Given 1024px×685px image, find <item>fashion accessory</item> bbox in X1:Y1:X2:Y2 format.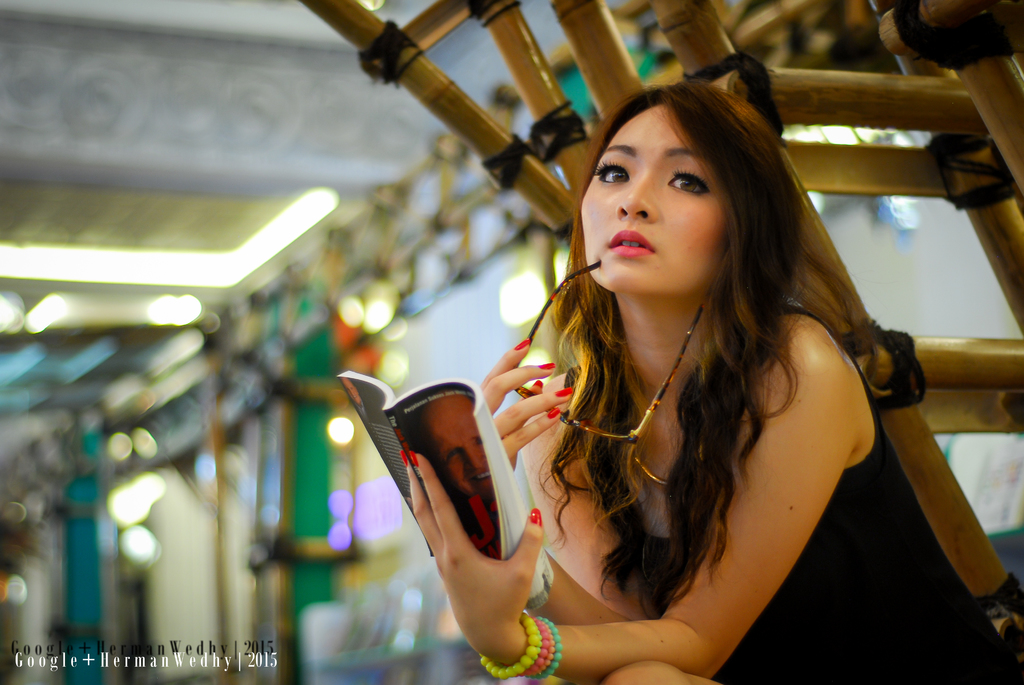
538:360:557:369.
